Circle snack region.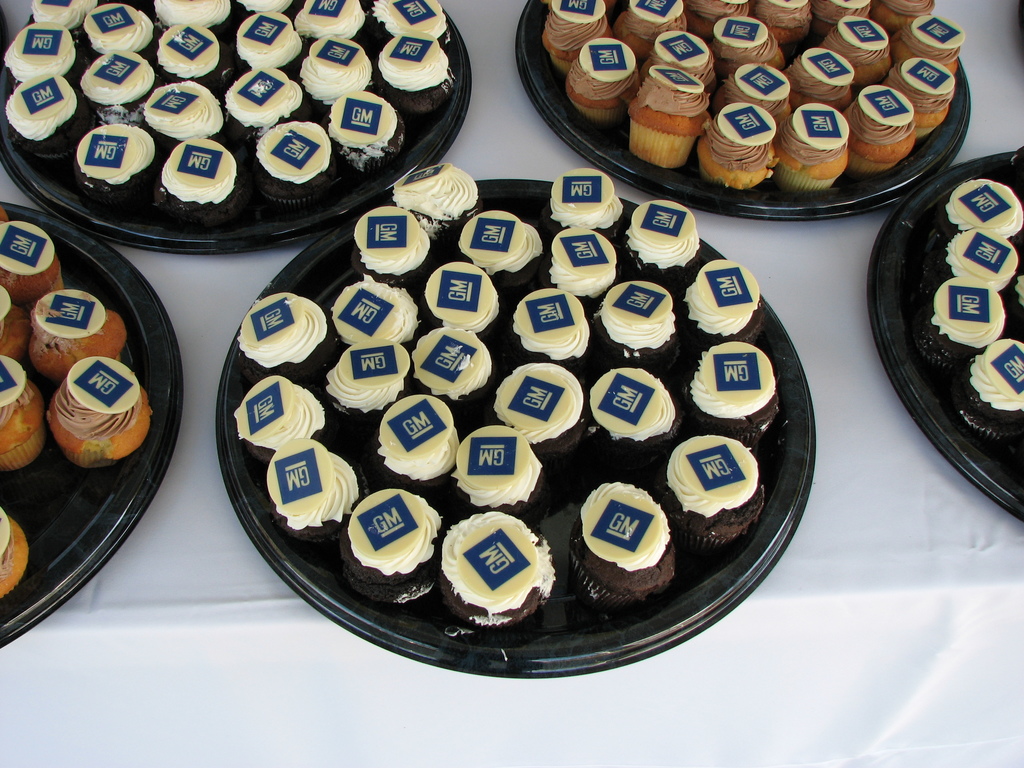
Region: Rect(348, 485, 445, 575).
